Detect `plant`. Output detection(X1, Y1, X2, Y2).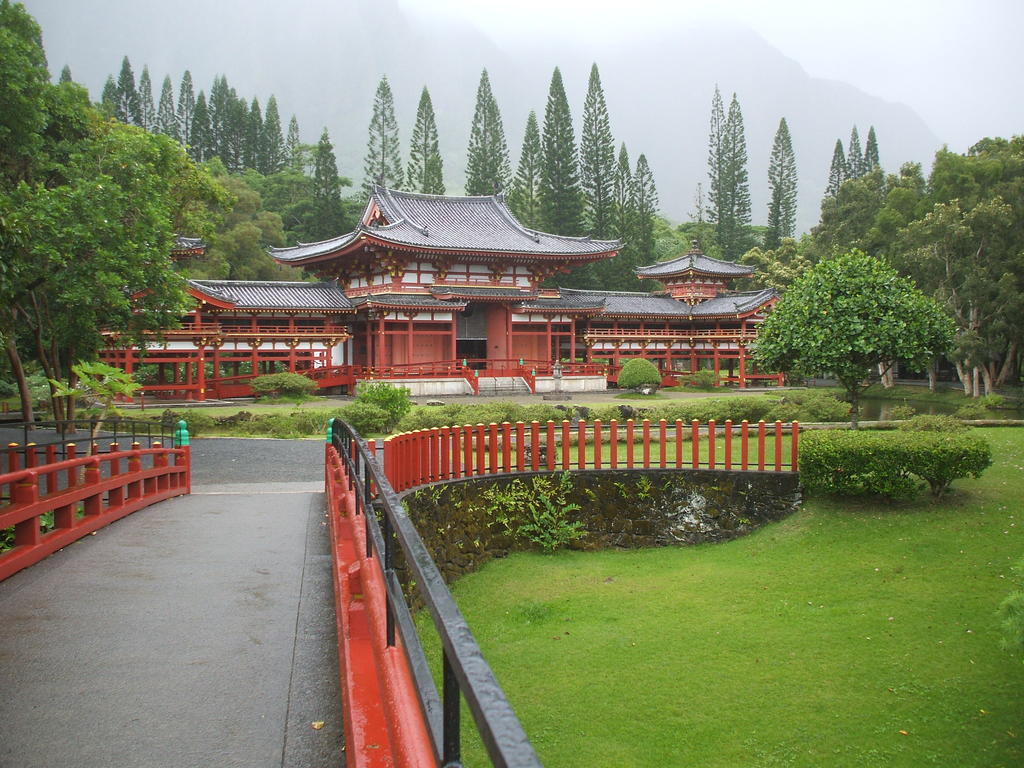
detection(484, 484, 517, 513).
